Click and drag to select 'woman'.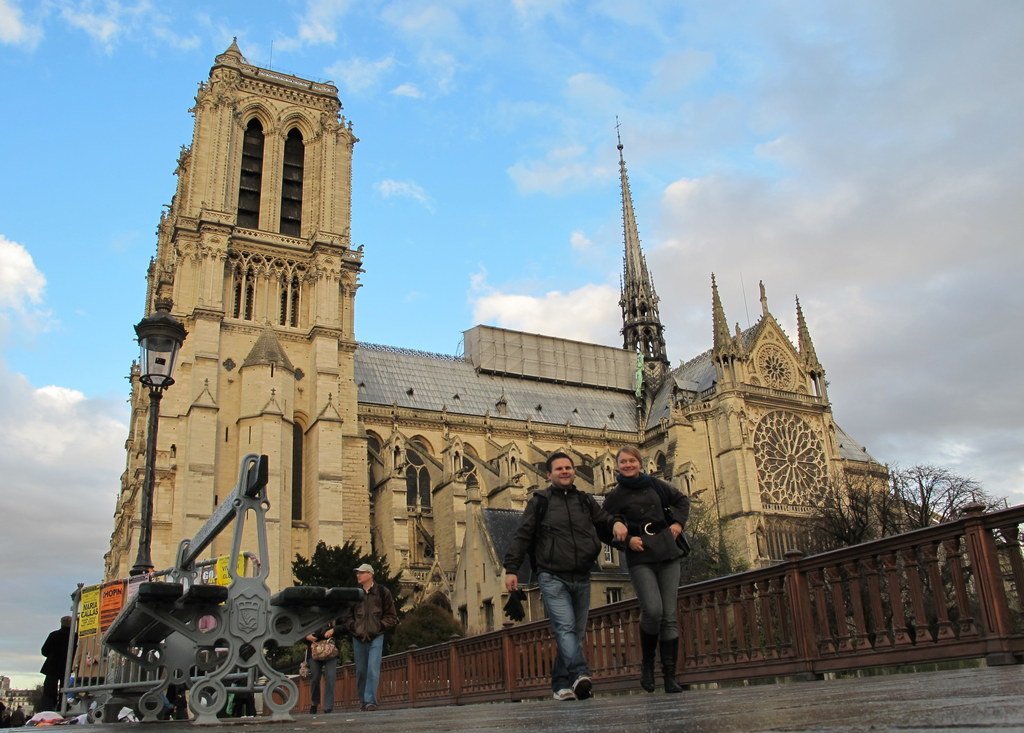
Selection: l=602, t=447, r=702, b=693.
